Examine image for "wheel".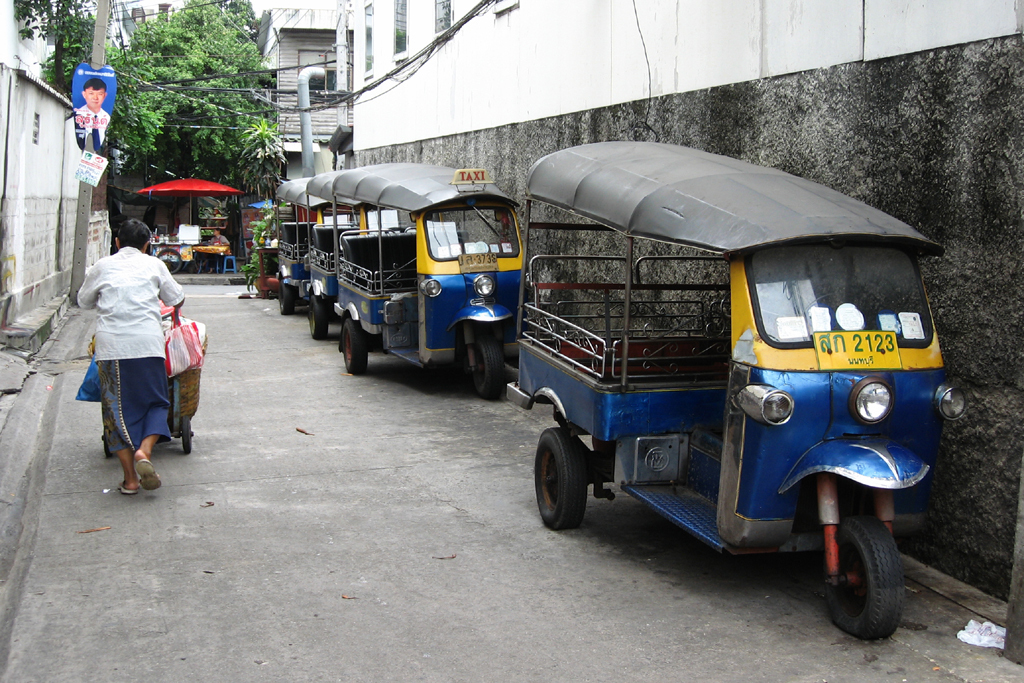
Examination result: <box>826,515,911,643</box>.
